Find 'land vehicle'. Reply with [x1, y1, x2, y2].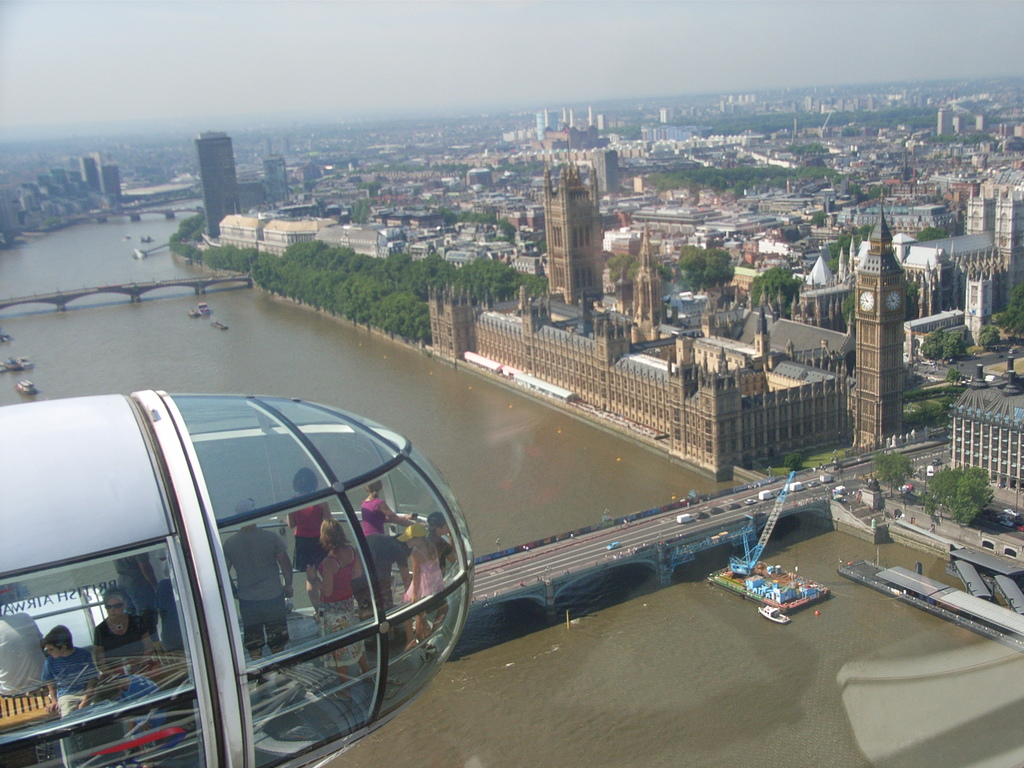
[708, 504, 722, 513].
